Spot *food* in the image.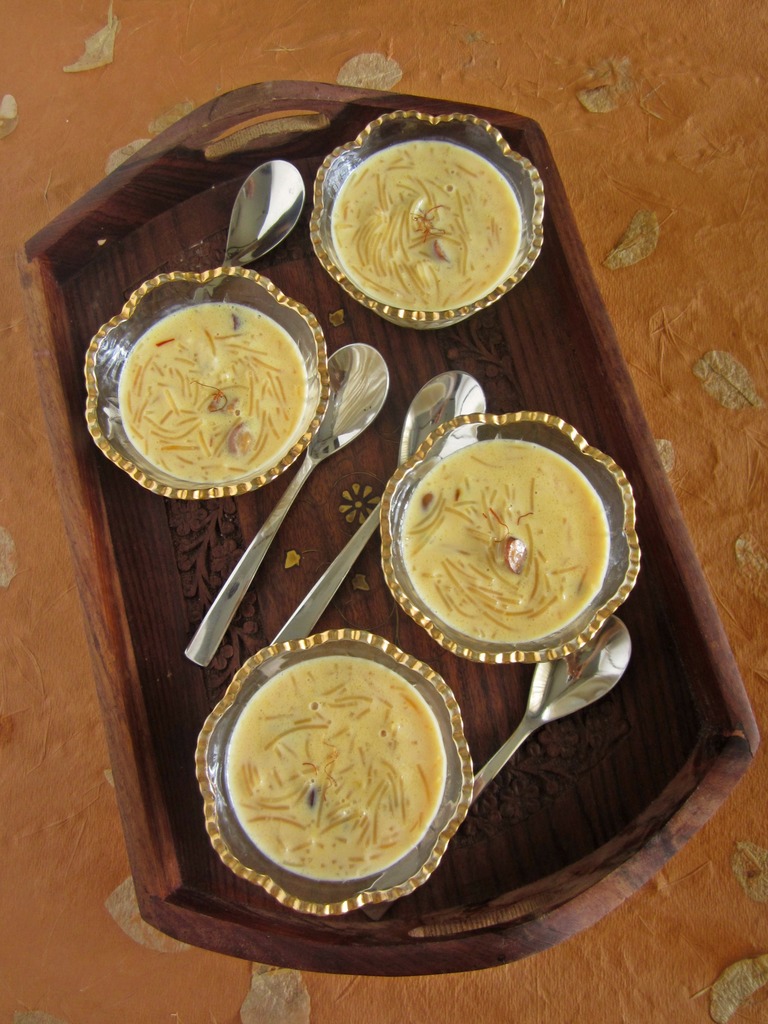
*food* found at 332:136:525:307.
